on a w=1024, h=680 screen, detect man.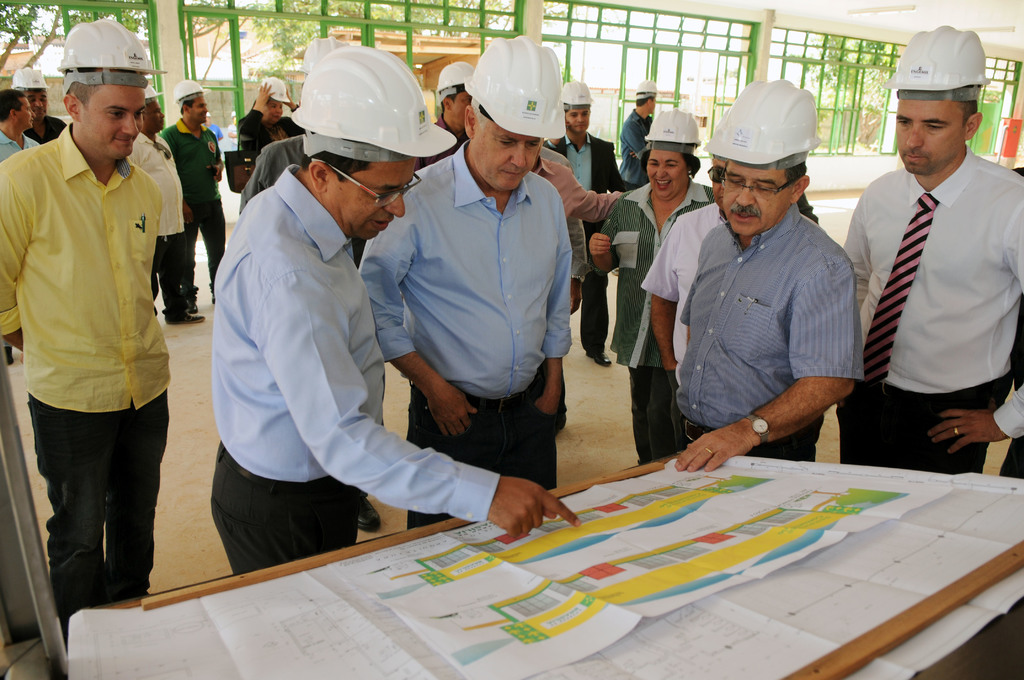
412, 61, 472, 170.
